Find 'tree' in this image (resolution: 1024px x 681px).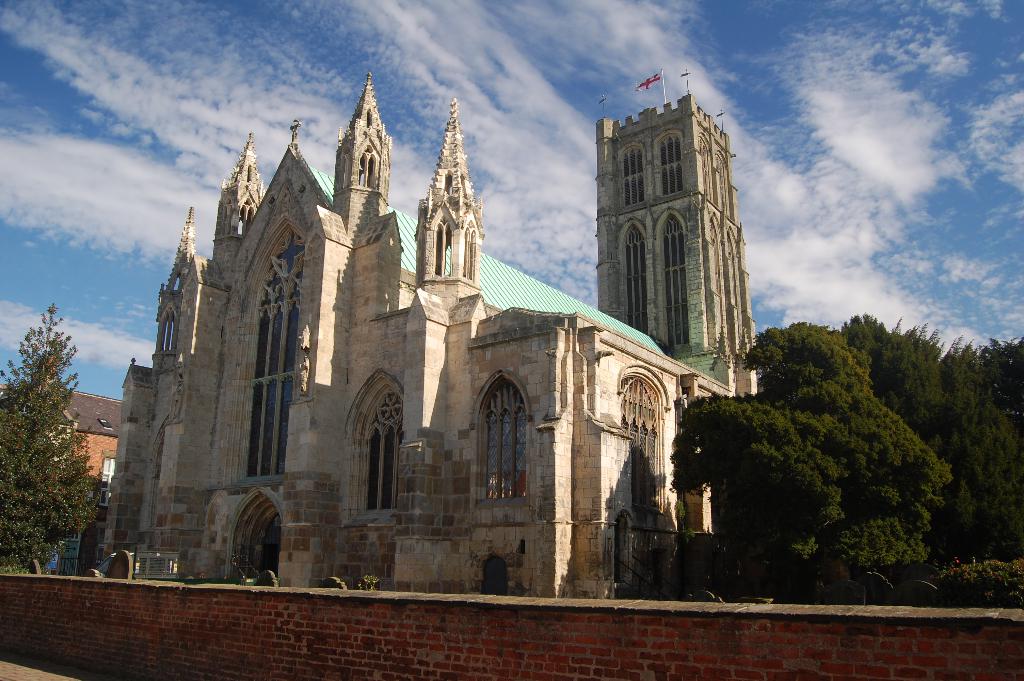
x1=0 y1=300 x2=102 y2=571.
